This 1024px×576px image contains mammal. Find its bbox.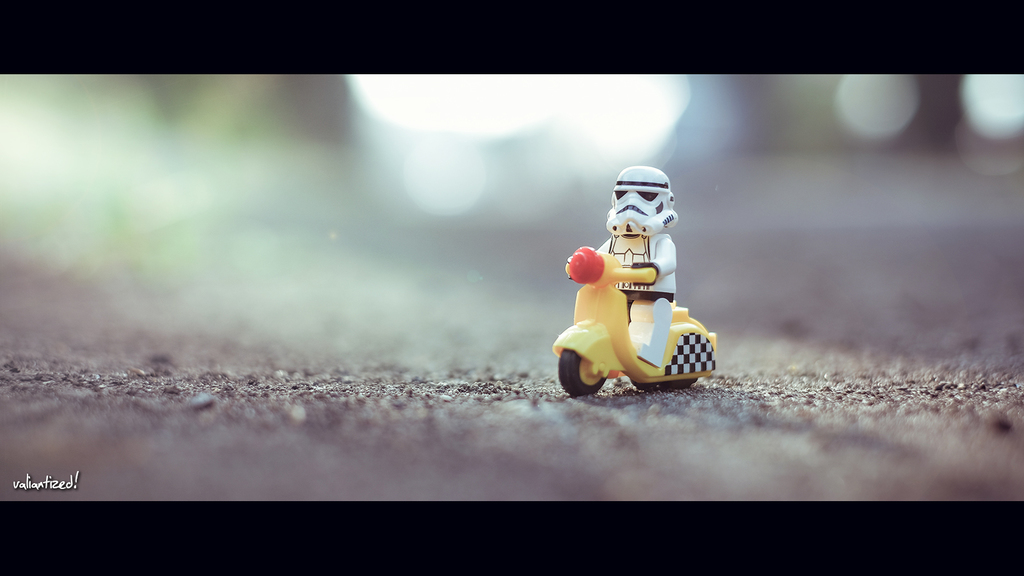
551, 166, 680, 368.
